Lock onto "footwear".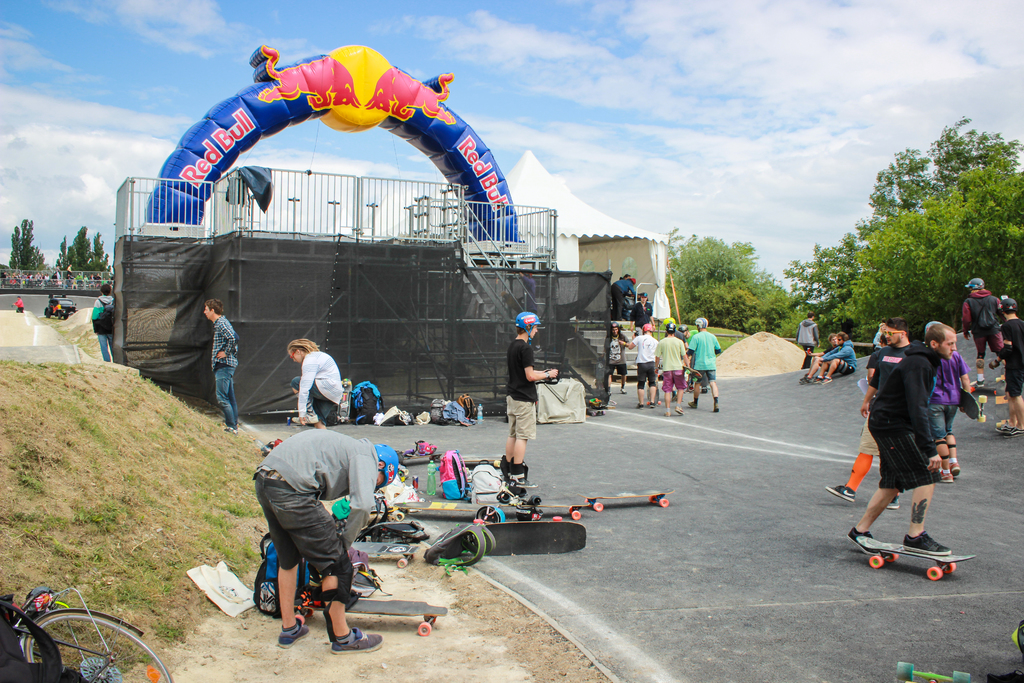
Locked: {"x1": 332, "y1": 625, "x2": 385, "y2": 654}.
